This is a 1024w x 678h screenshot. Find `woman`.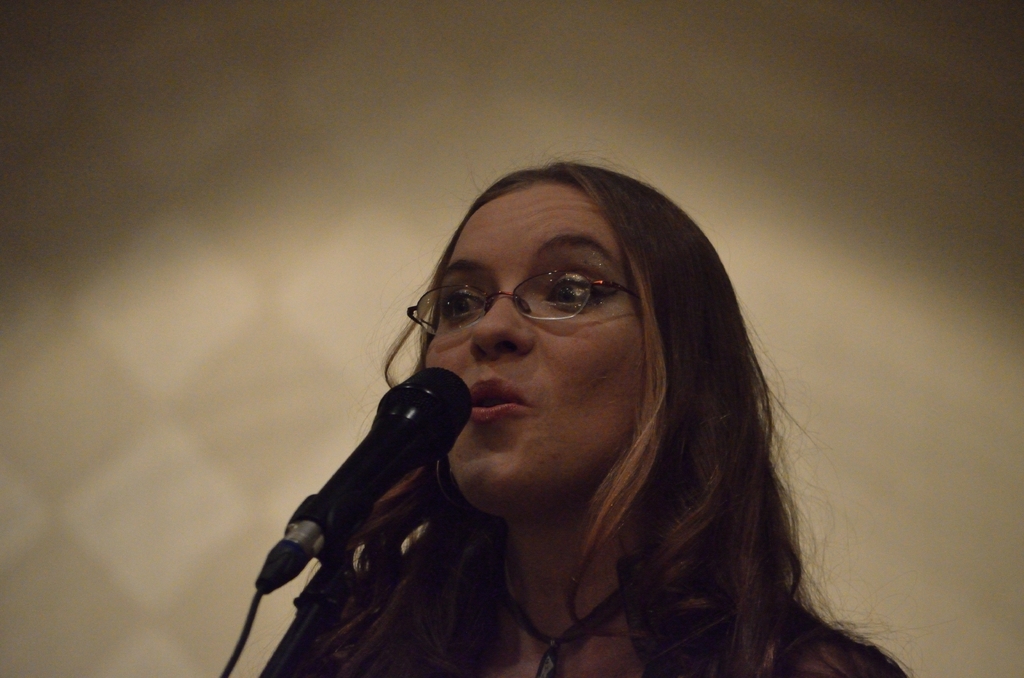
Bounding box: BBox(280, 169, 893, 677).
